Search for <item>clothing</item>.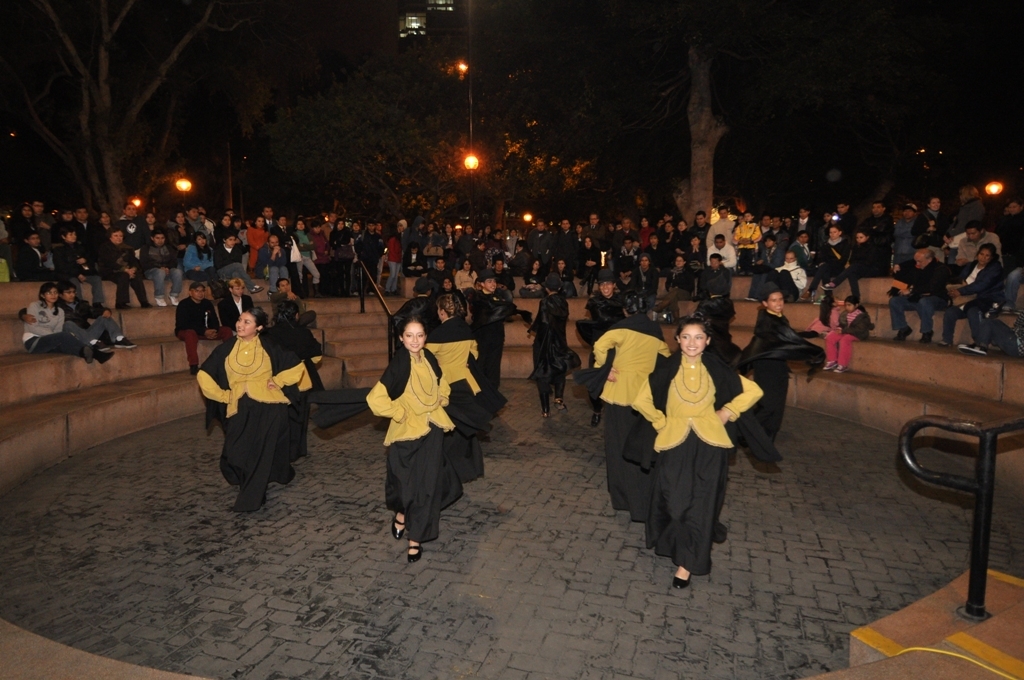
Found at <box>612,274,641,312</box>.
